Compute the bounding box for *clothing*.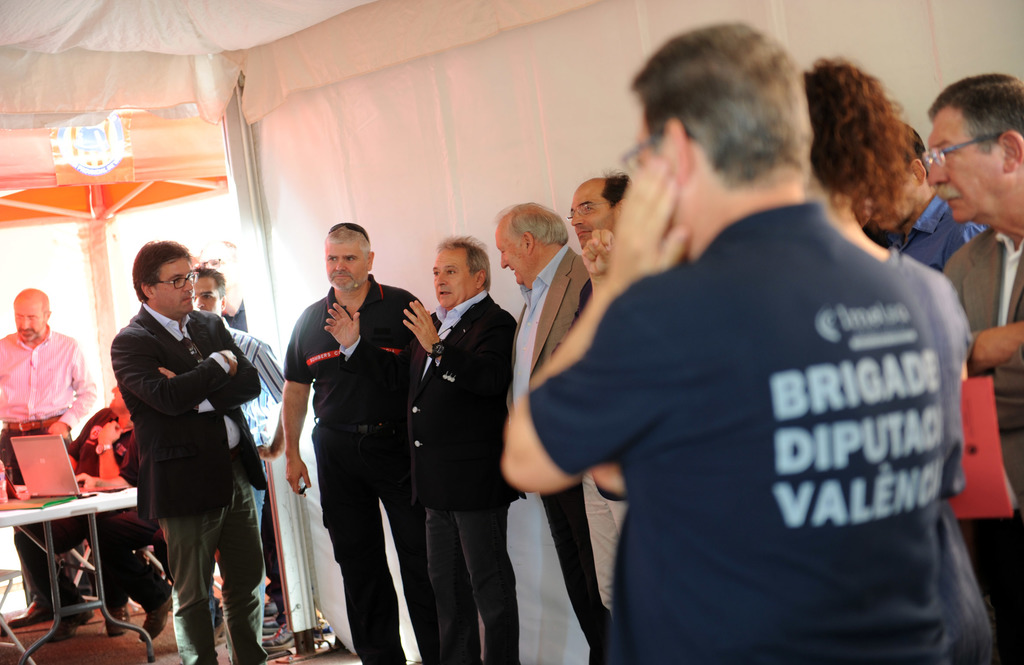
bbox=[883, 241, 983, 664].
